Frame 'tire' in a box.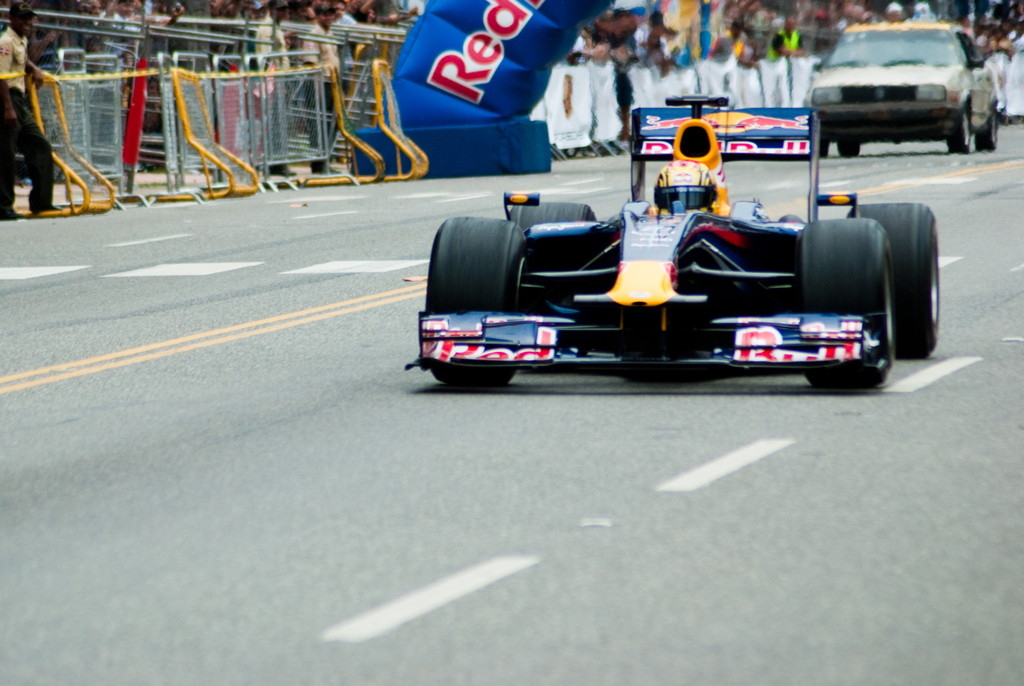
crop(799, 219, 896, 385).
